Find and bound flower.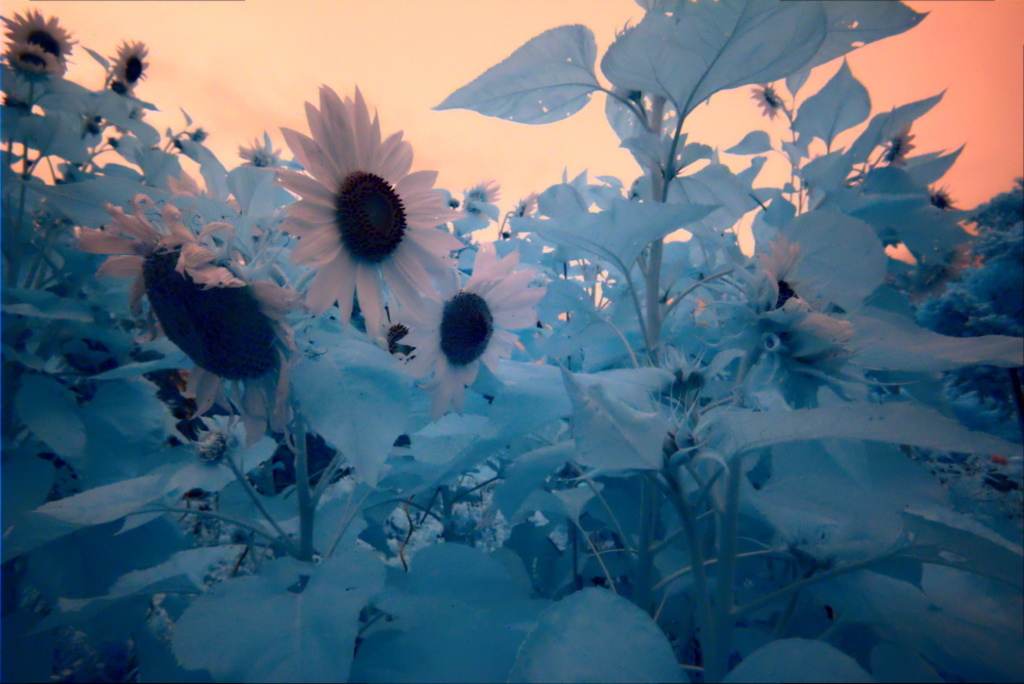
Bound: region(512, 195, 534, 227).
